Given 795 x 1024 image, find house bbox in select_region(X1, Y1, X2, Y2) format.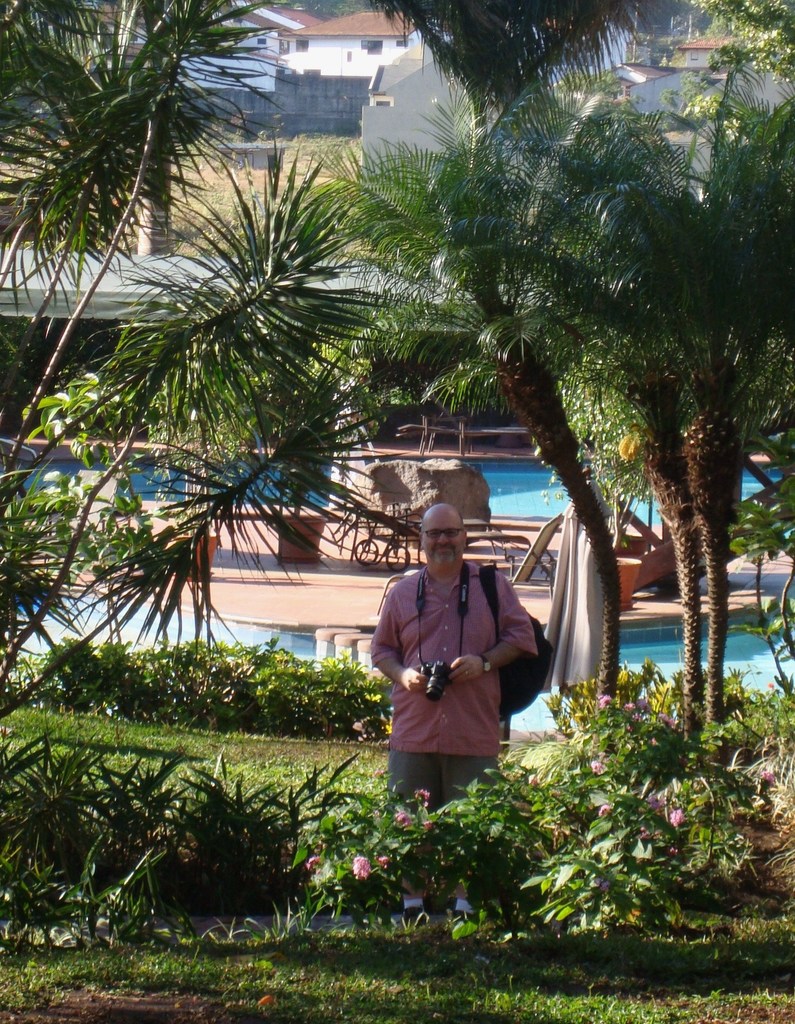
select_region(0, 80, 158, 273).
